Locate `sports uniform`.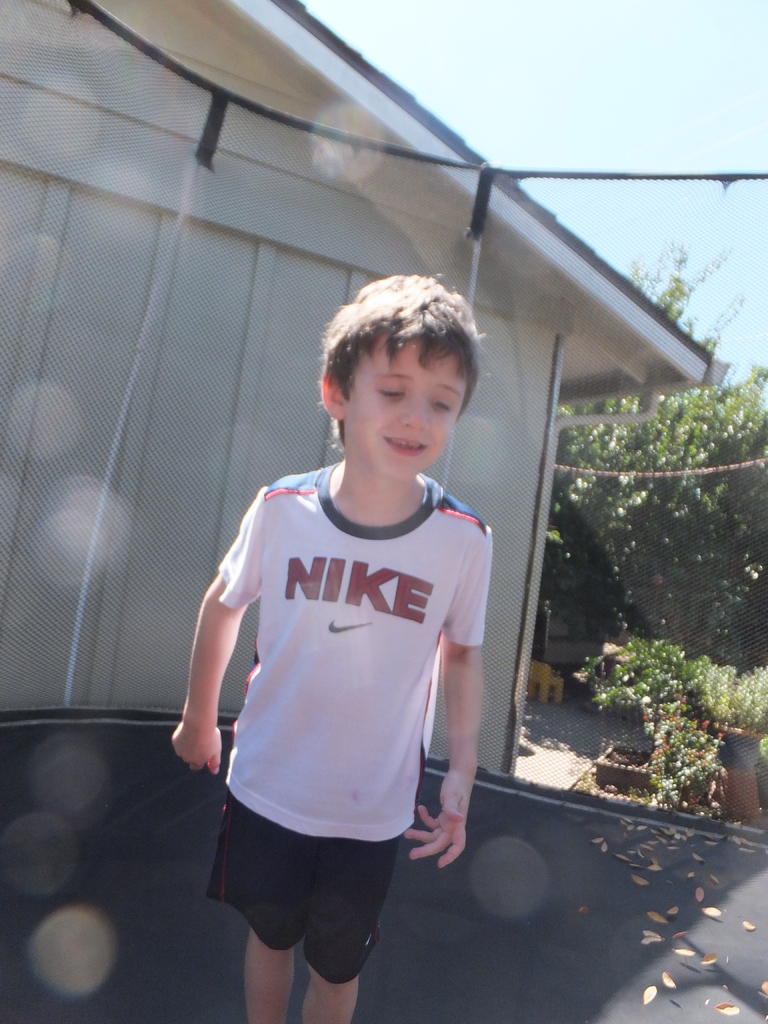
Bounding box: x1=211 y1=467 x2=484 y2=991.
